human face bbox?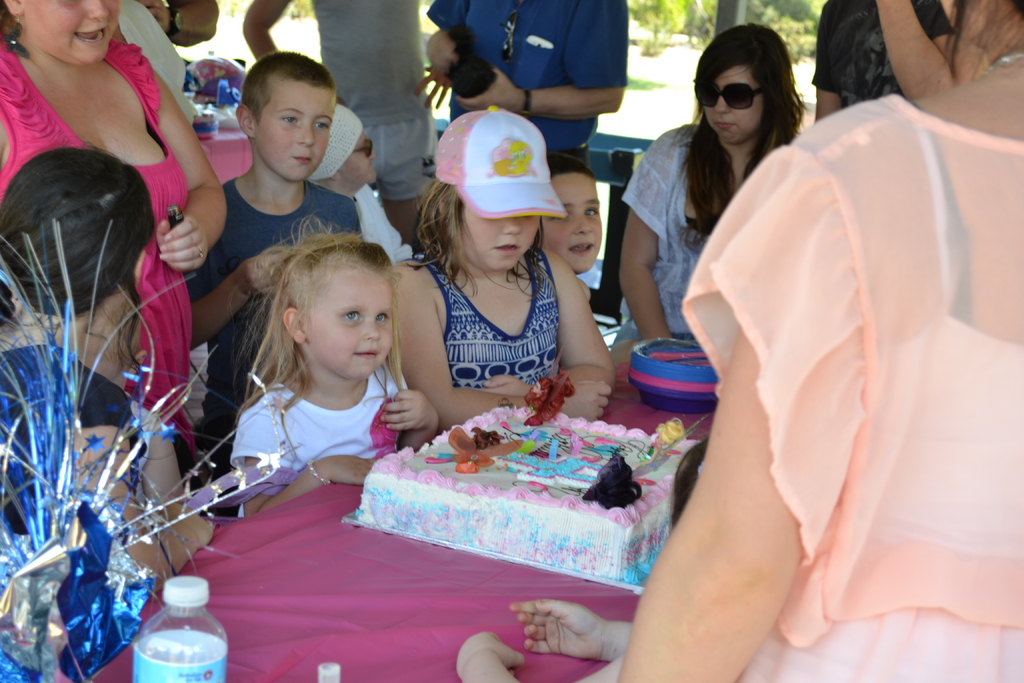
BBox(454, 199, 534, 268)
